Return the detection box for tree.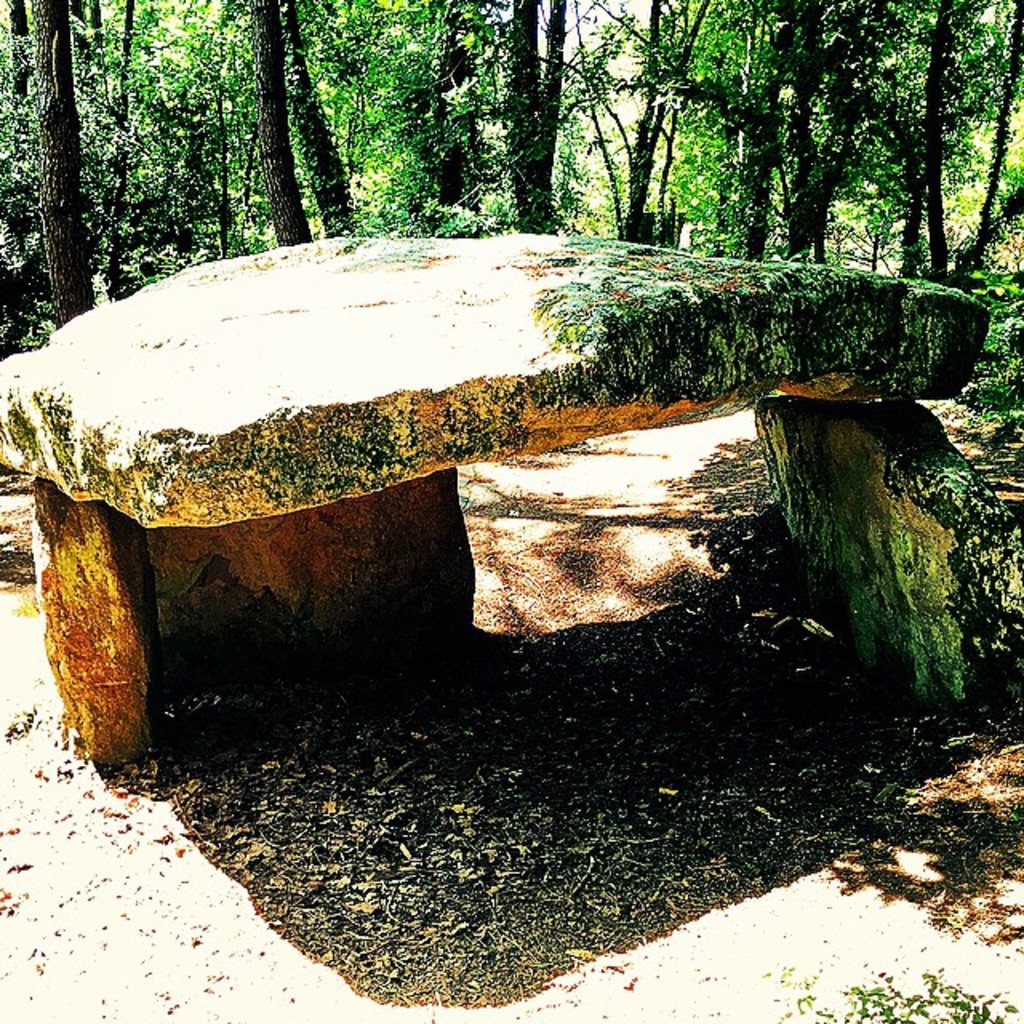
select_region(0, 0, 1022, 360).
